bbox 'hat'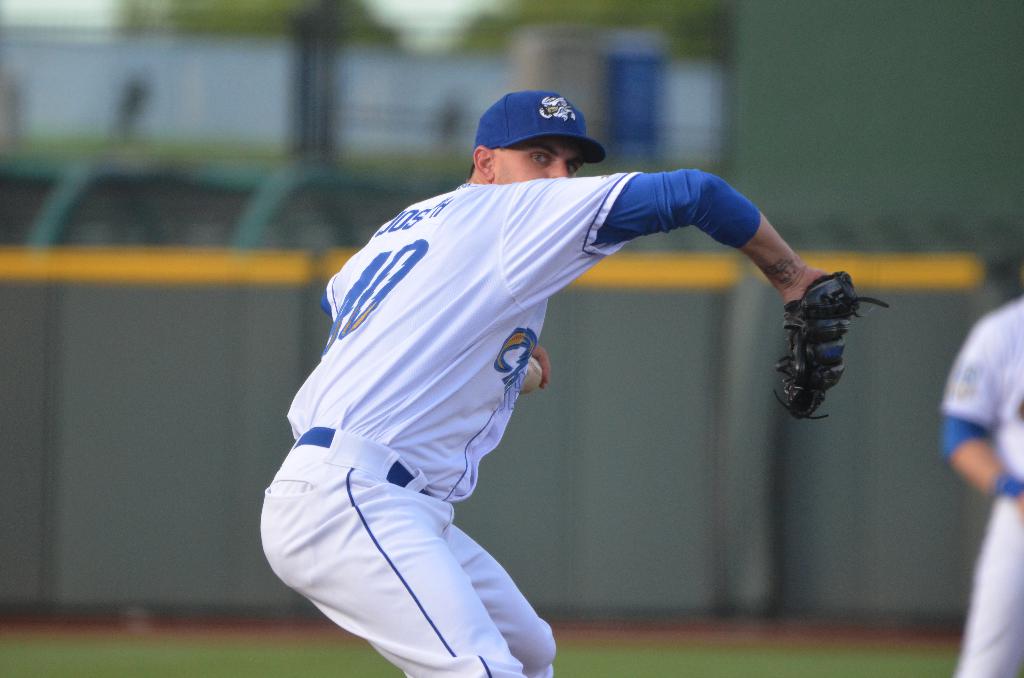
[left=477, top=88, right=605, bottom=168]
